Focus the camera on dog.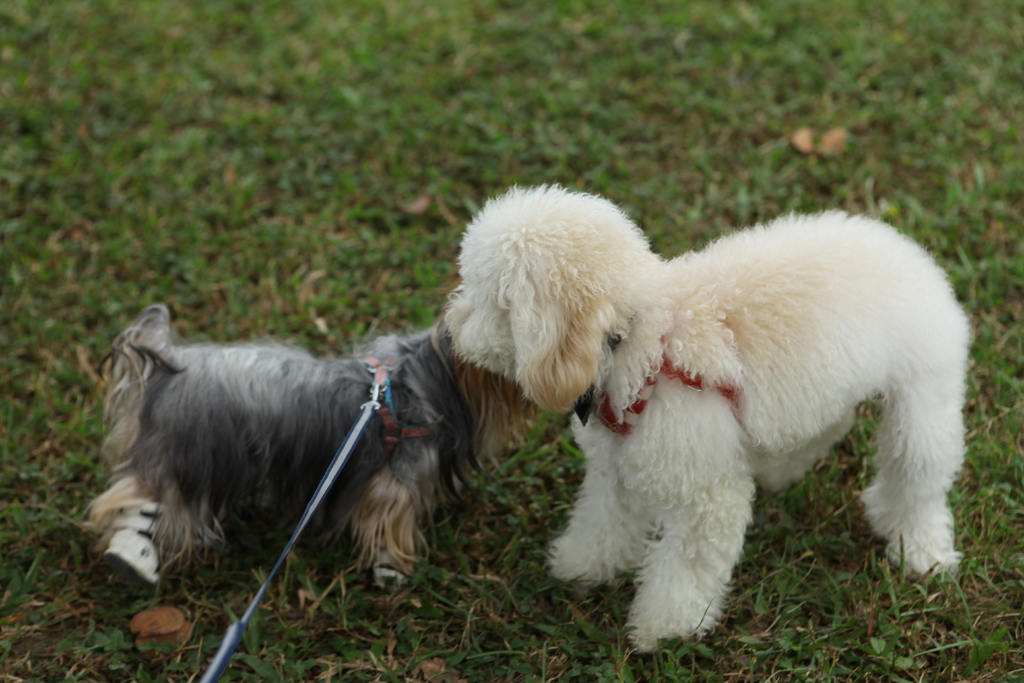
Focus region: (445,181,973,658).
